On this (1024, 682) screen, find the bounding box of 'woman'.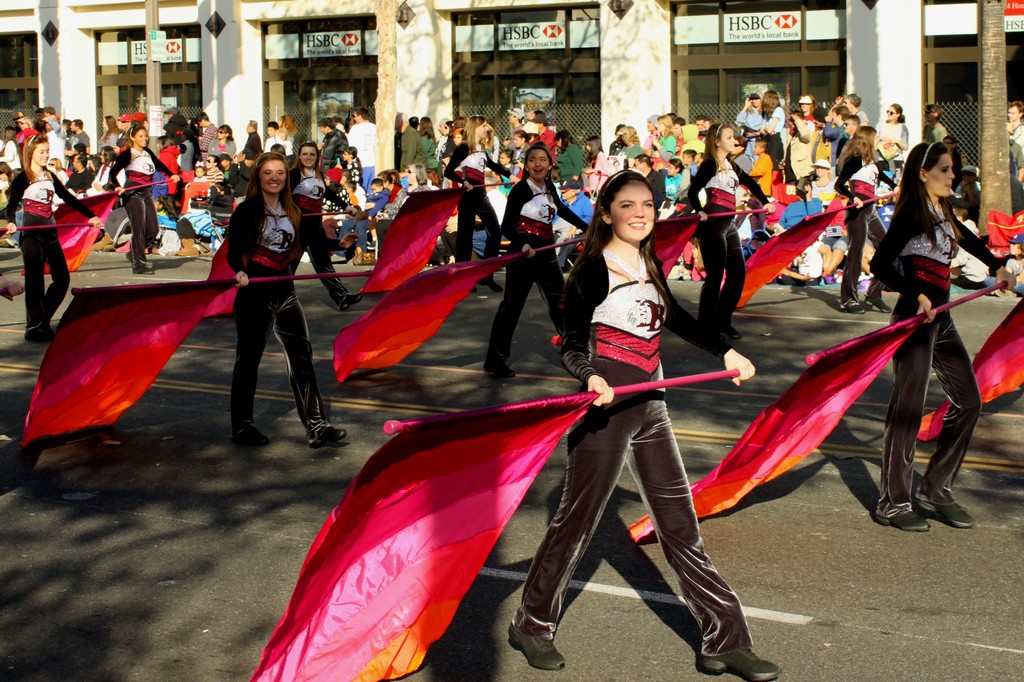
Bounding box: [867,102,911,162].
